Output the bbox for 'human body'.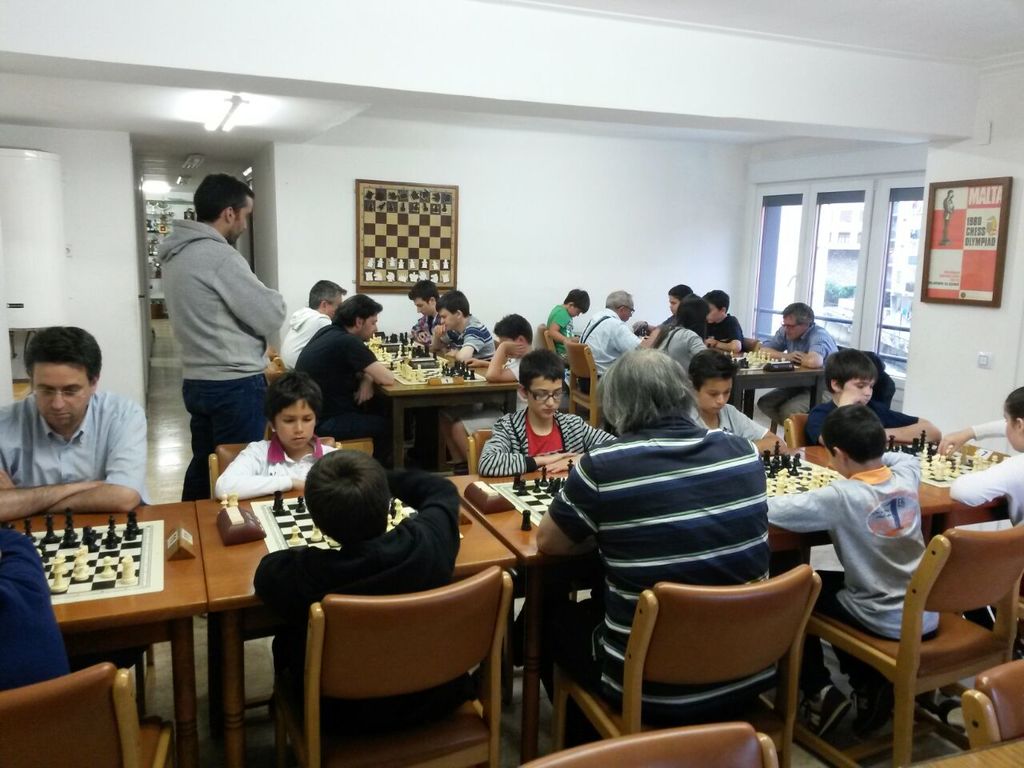
[x1=294, y1=290, x2=398, y2=464].
